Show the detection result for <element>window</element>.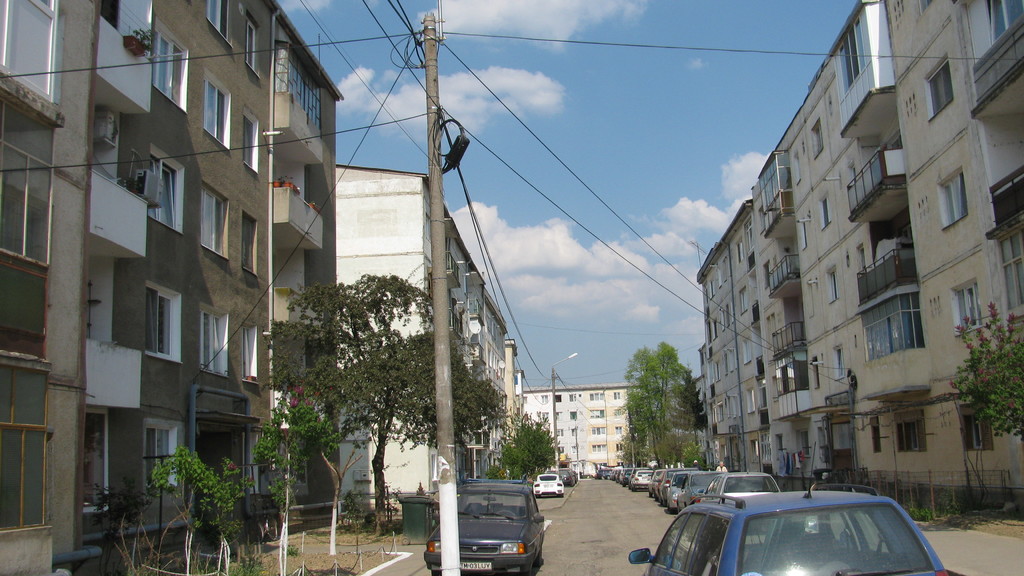
237, 206, 262, 277.
